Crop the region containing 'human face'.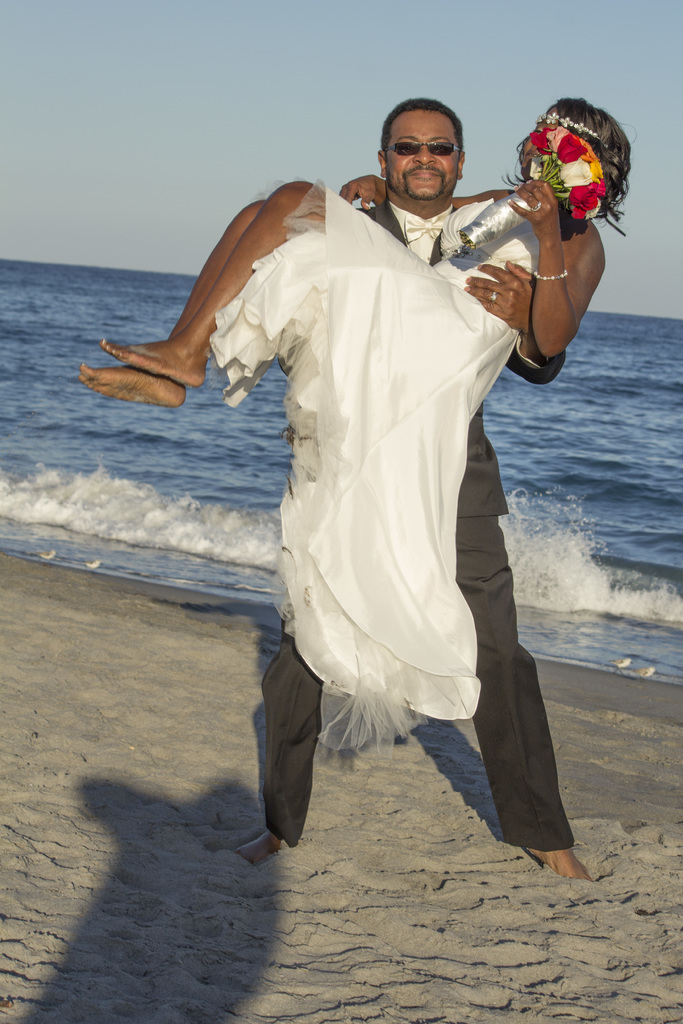
Crop region: bbox(386, 109, 458, 196).
